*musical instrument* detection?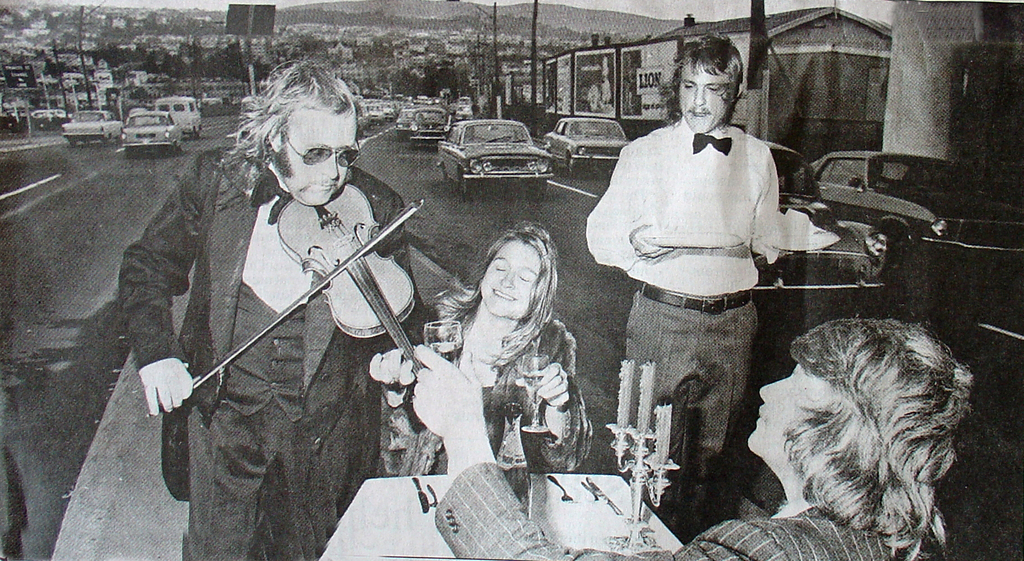
detection(295, 183, 420, 362)
